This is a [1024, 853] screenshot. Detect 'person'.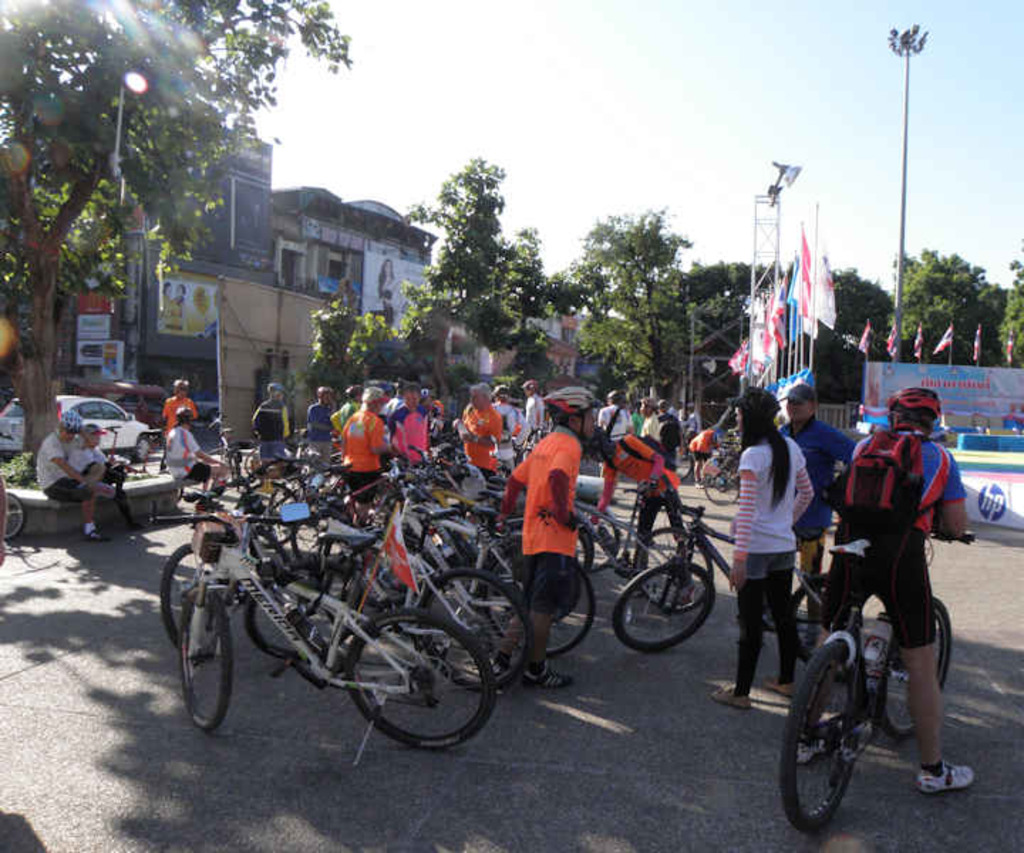
[33, 408, 114, 543].
